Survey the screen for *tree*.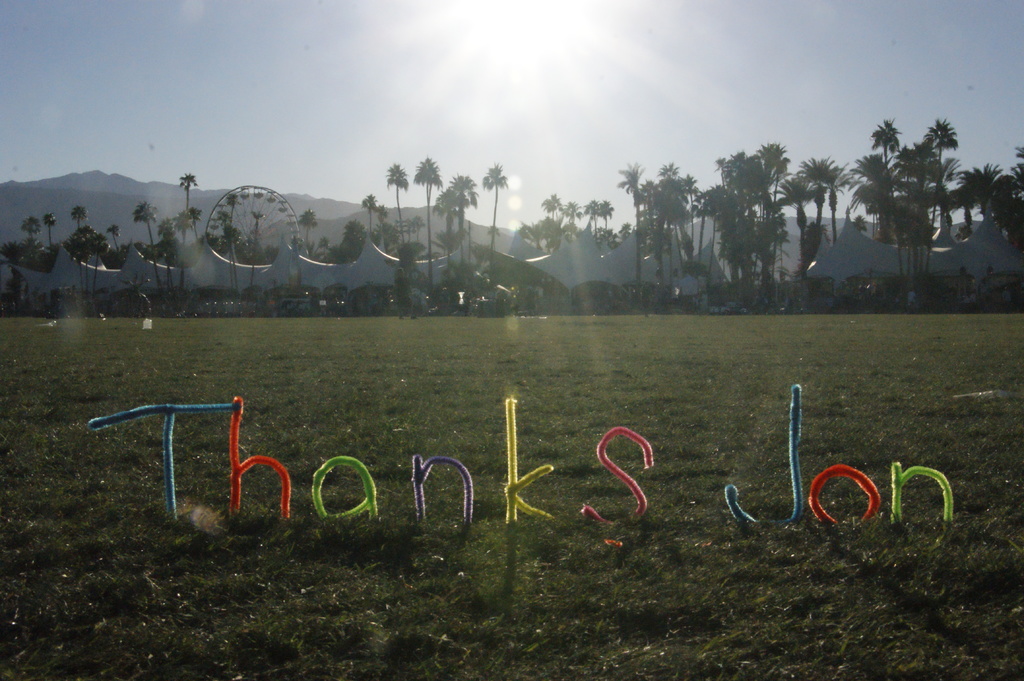
Survey found: [479,161,511,265].
